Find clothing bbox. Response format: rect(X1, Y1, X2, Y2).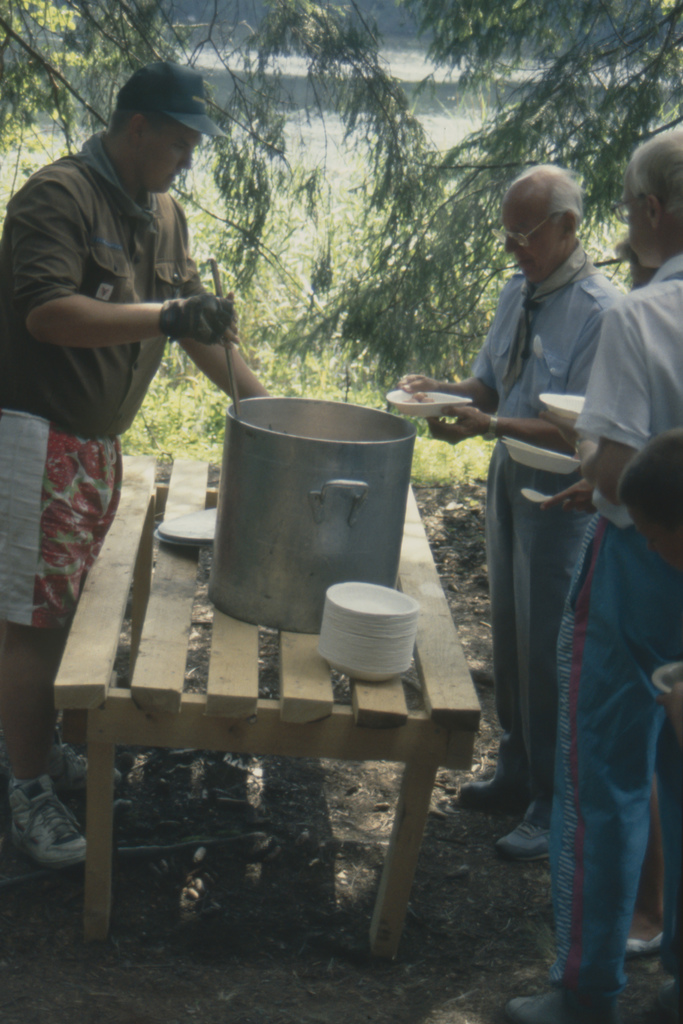
rect(0, 141, 227, 641).
